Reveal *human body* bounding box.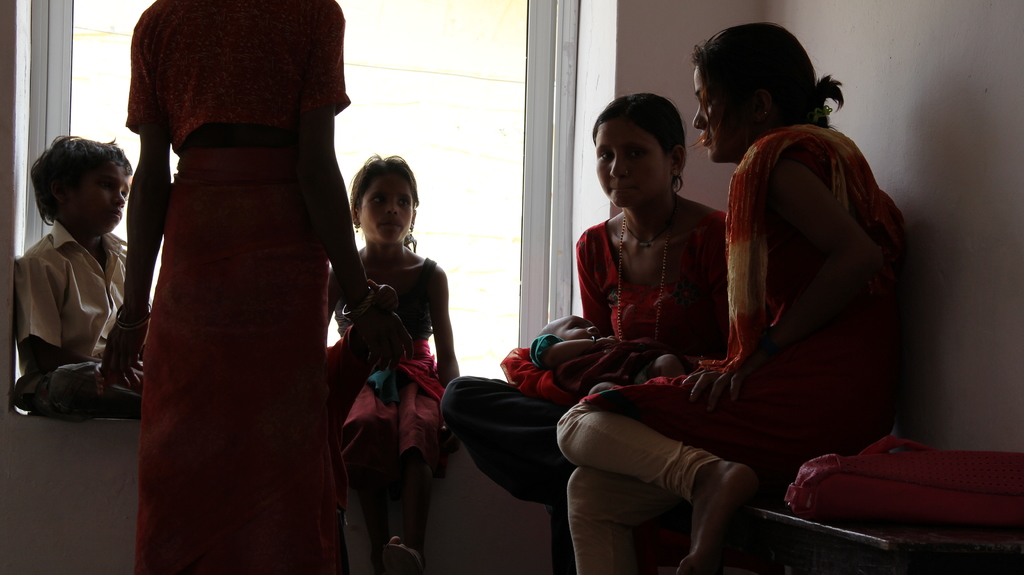
Revealed: 9/131/143/425.
